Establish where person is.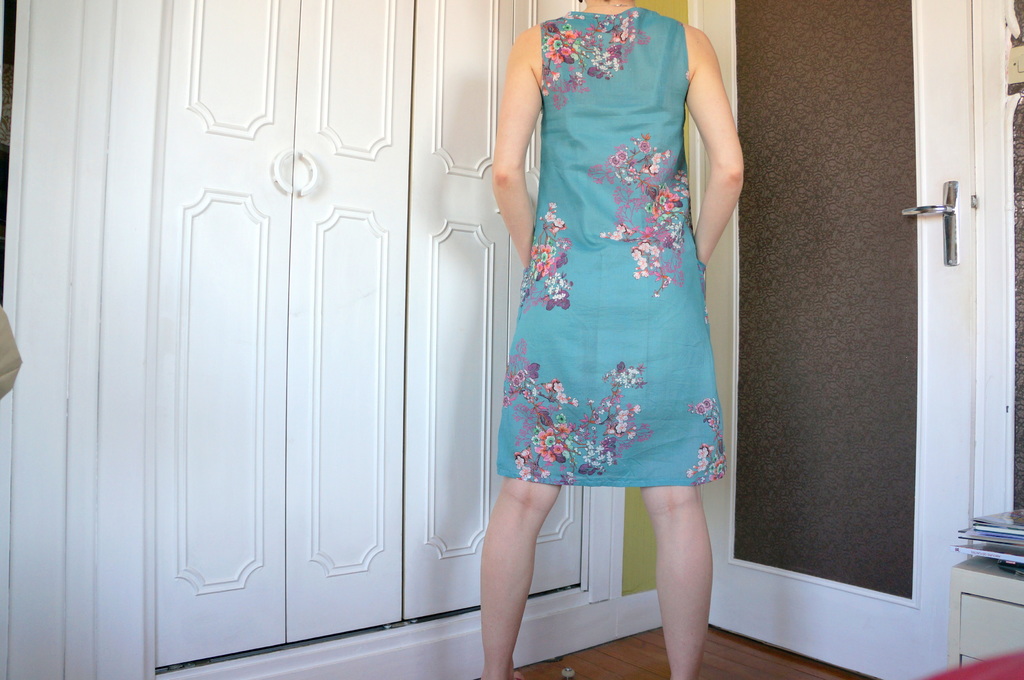
Established at {"x1": 464, "y1": 0, "x2": 744, "y2": 679}.
